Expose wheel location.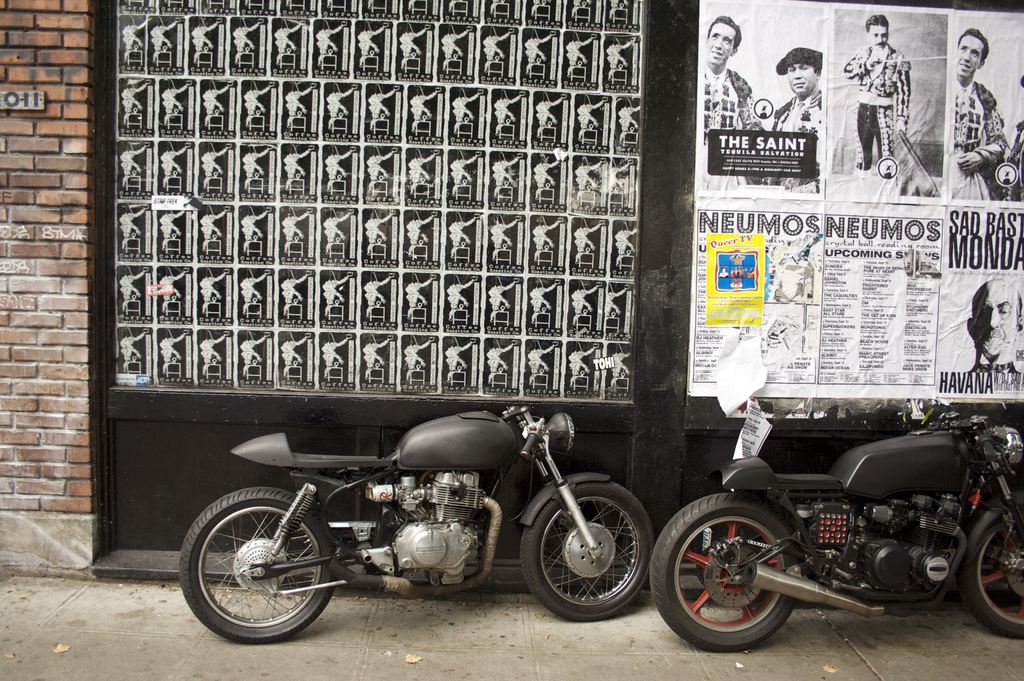
Exposed at locate(960, 505, 1023, 638).
